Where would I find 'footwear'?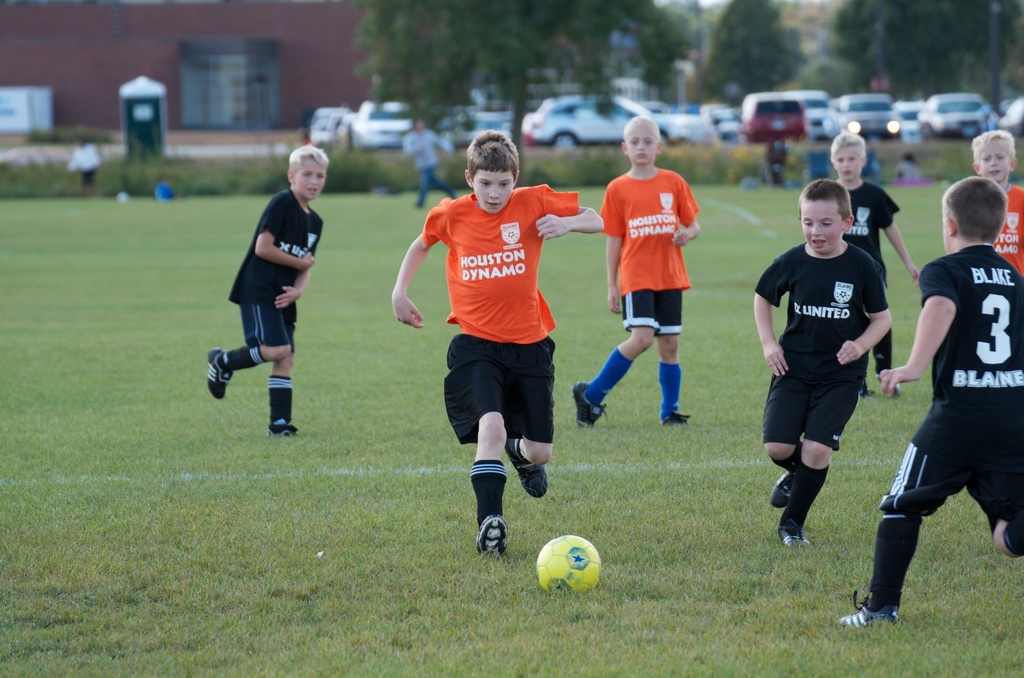
At bbox=(575, 382, 609, 427).
